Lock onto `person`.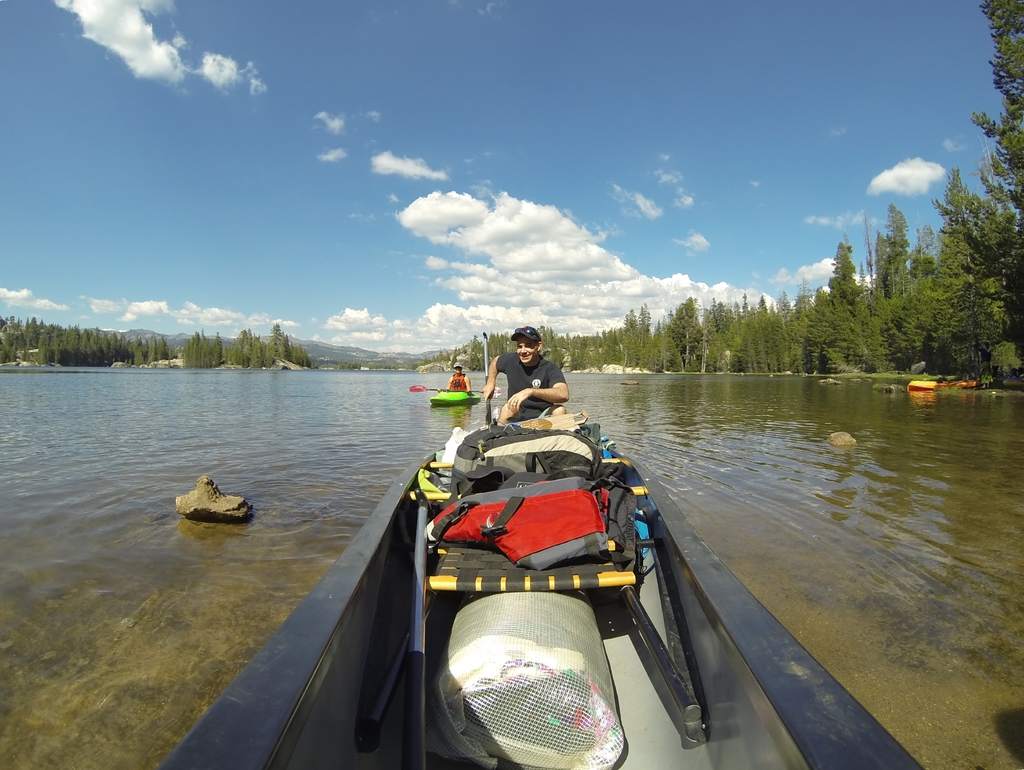
Locked: box(446, 364, 476, 393).
